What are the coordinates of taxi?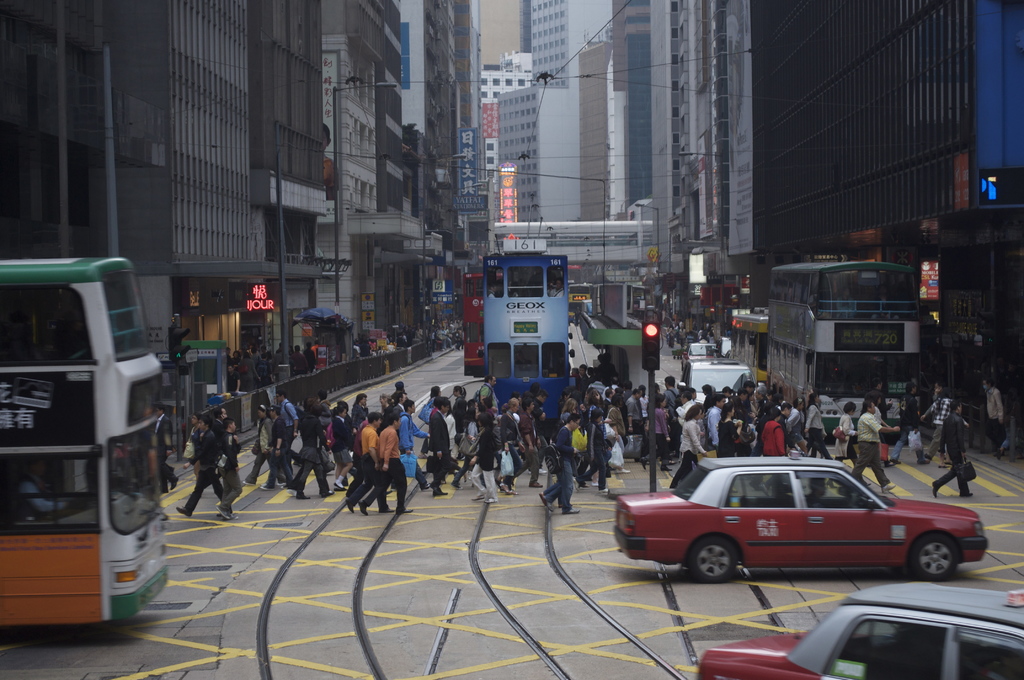
locate(614, 460, 988, 584).
